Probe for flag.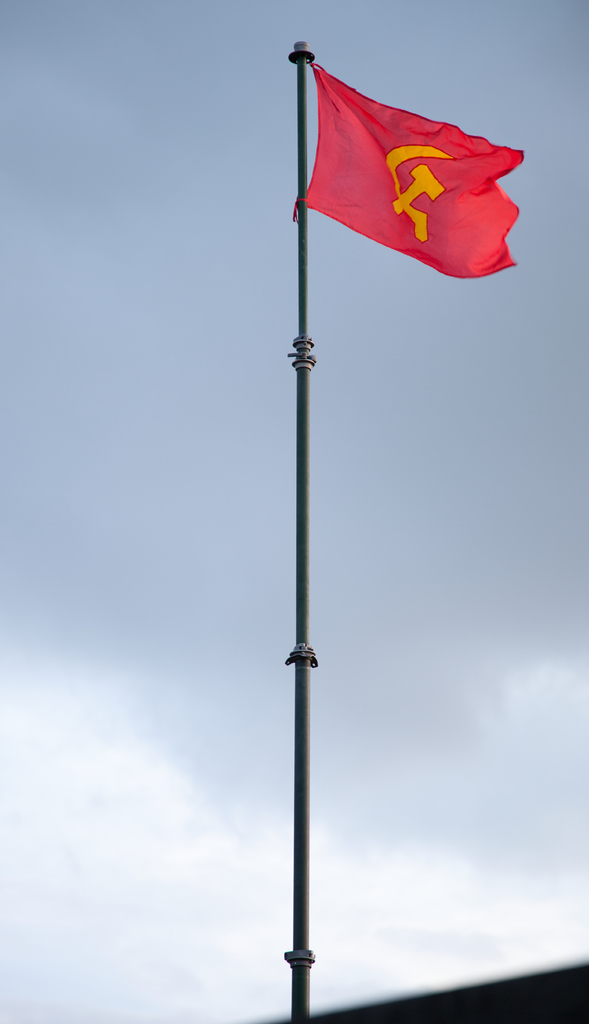
Probe result: [x1=280, y1=49, x2=499, y2=274].
